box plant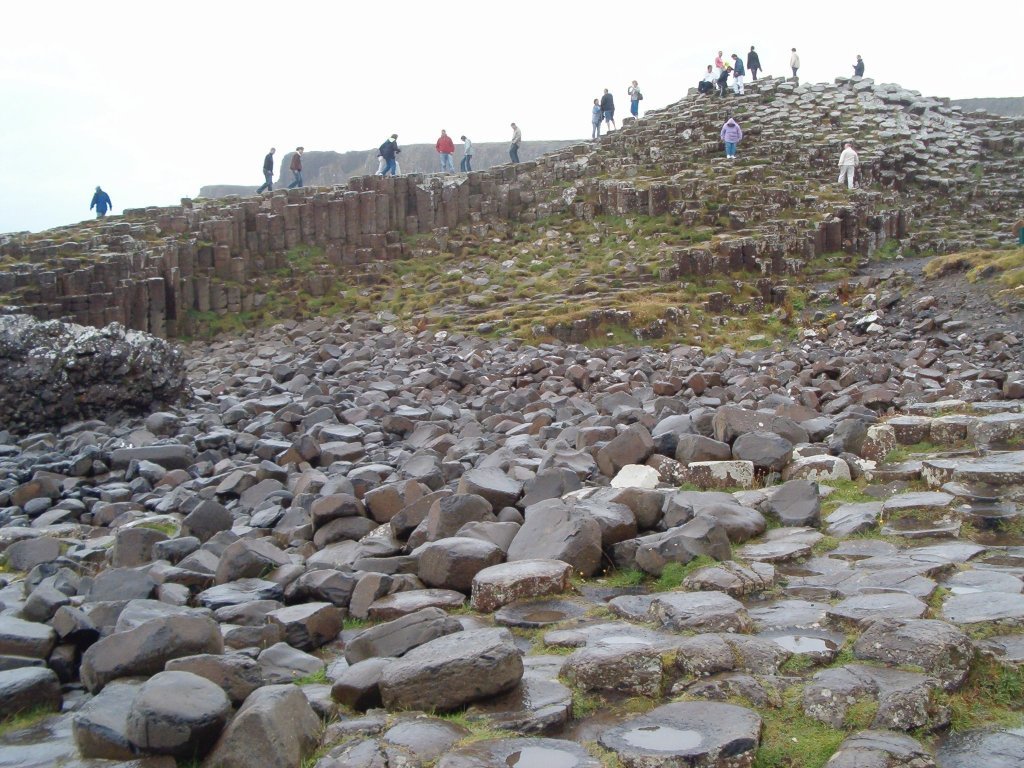
<region>339, 609, 370, 631</region>
